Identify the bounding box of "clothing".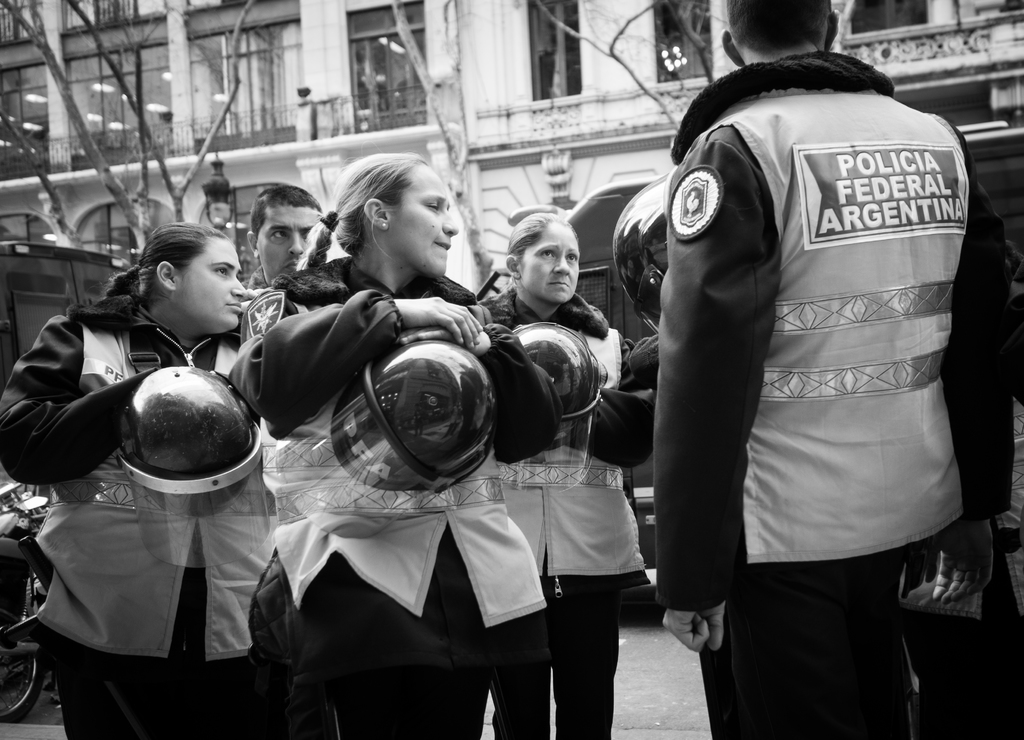
[0, 297, 279, 739].
